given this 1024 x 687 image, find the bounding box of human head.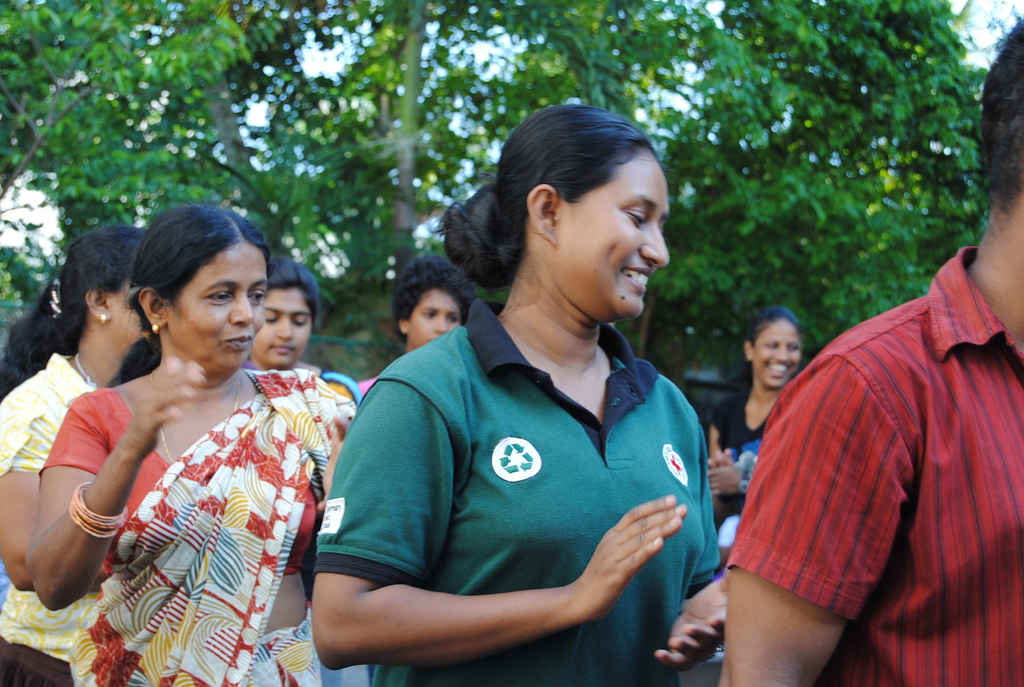
x1=498 y1=104 x2=668 y2=324.
